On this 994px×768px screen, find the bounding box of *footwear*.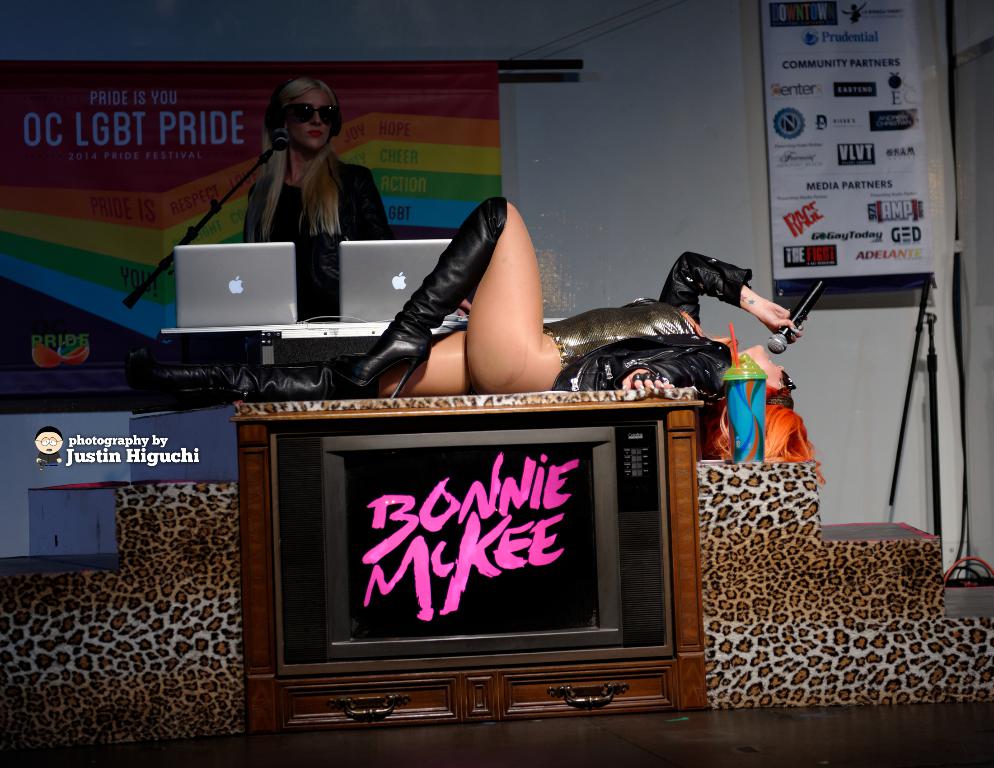
Bounding box: (left=366, top=250, right=476, bottom=376).
